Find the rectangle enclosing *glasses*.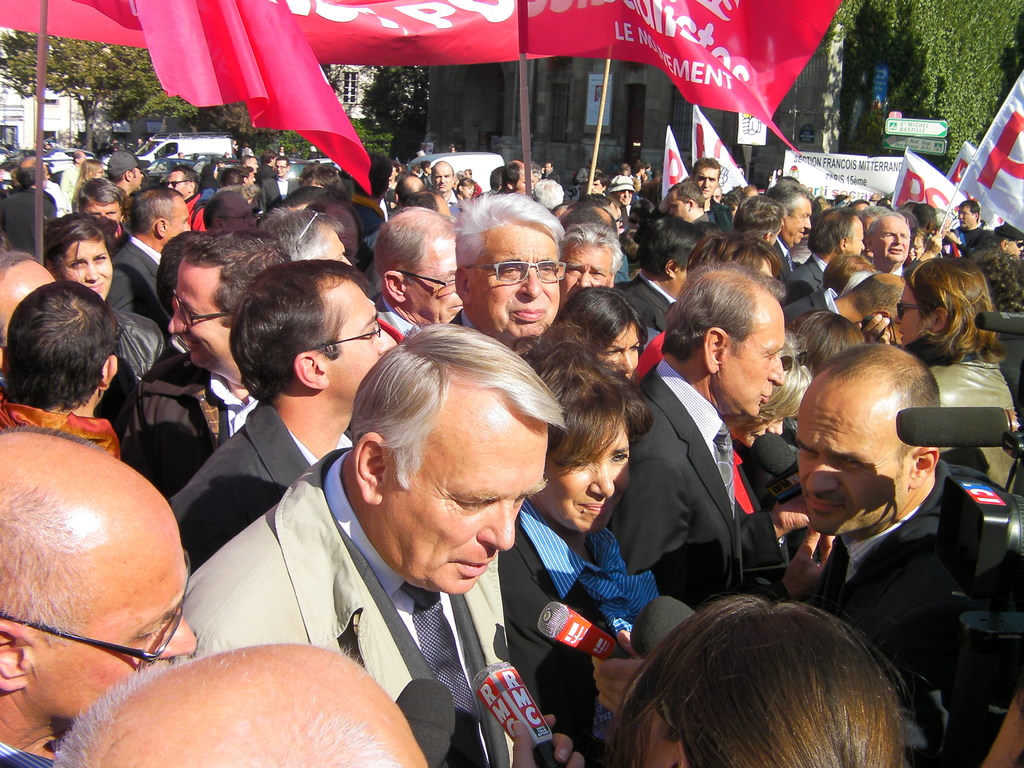
<region>469, 258, 568, 282</region>.
